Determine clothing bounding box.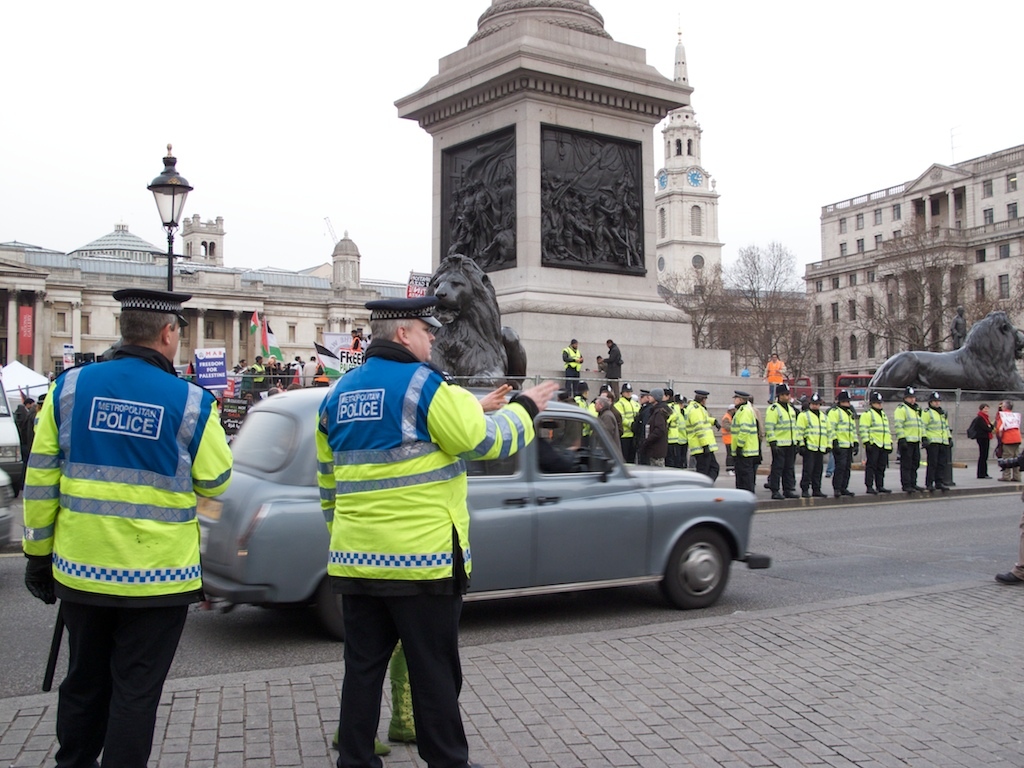
Determined: crop(603, 346, 626, 397).
